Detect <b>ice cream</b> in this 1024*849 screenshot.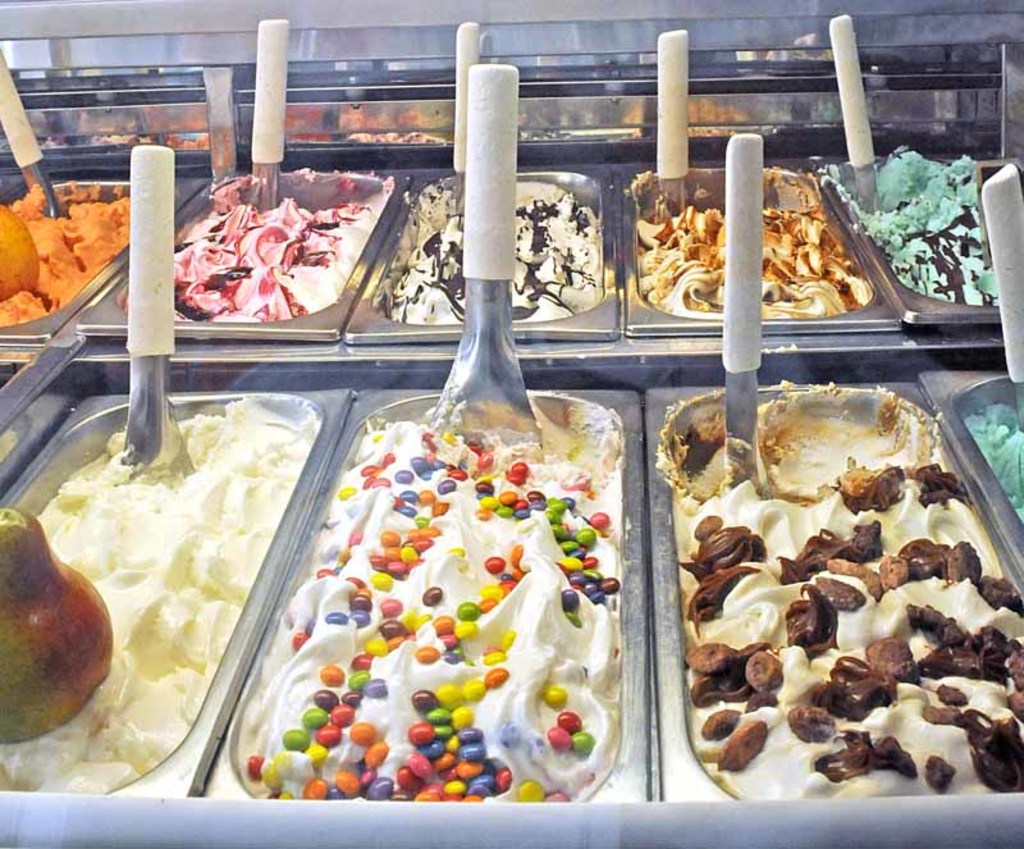
Detection: locate(230, 415, 617, 802).
